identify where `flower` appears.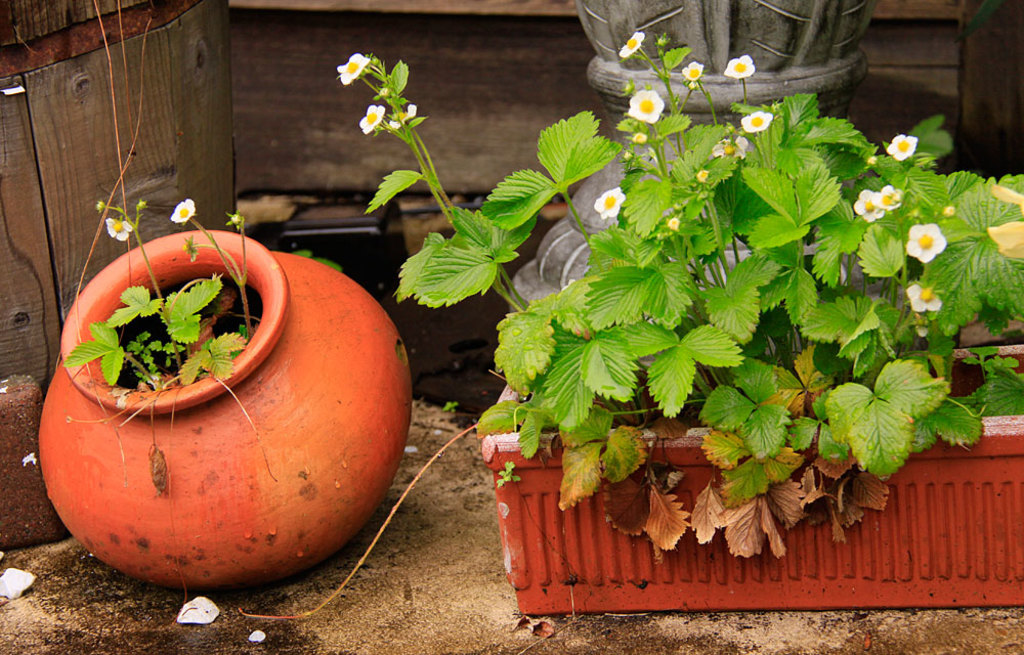
Appears at l=358, t=101, r=388, b=136.
